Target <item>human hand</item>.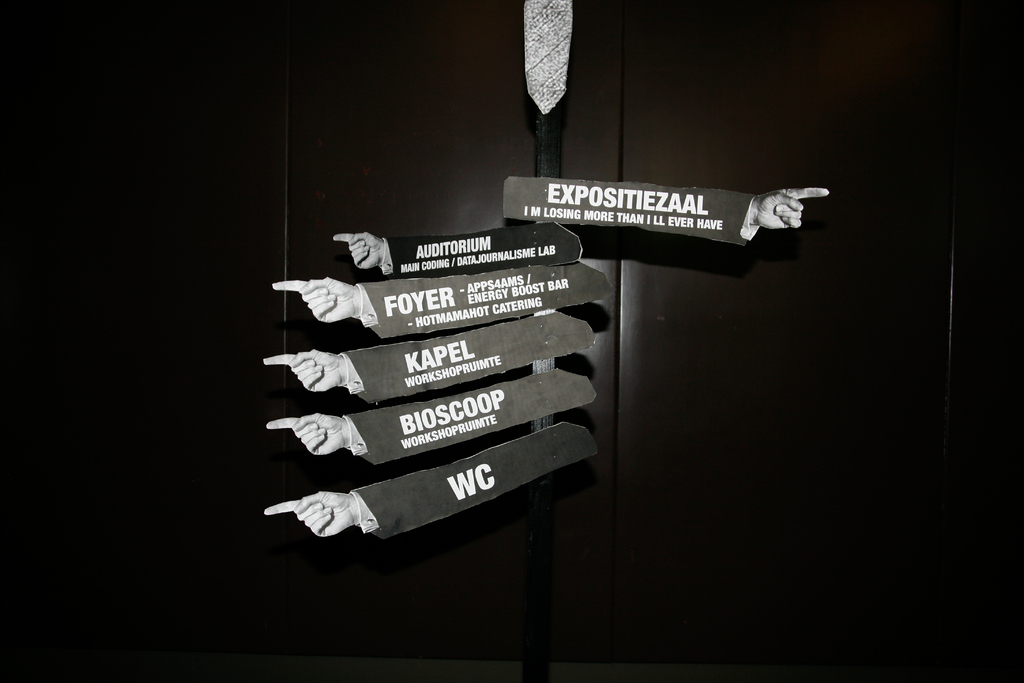
Target region: l=264, t=489, r=357, b=539.
